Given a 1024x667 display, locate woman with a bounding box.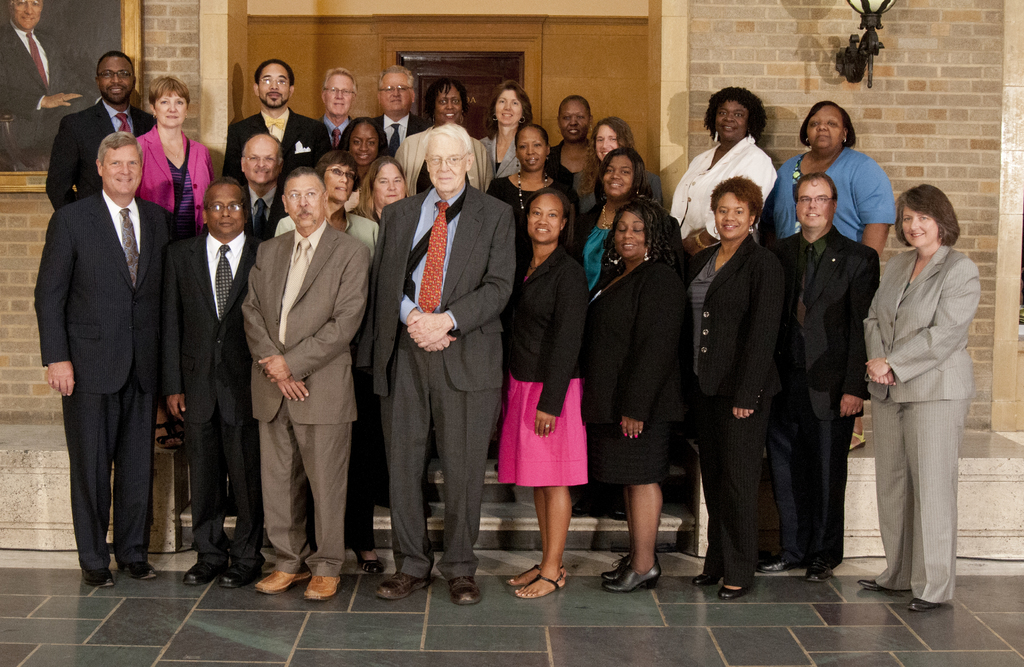
Located: bbox=[568, 142, 650, 523].
